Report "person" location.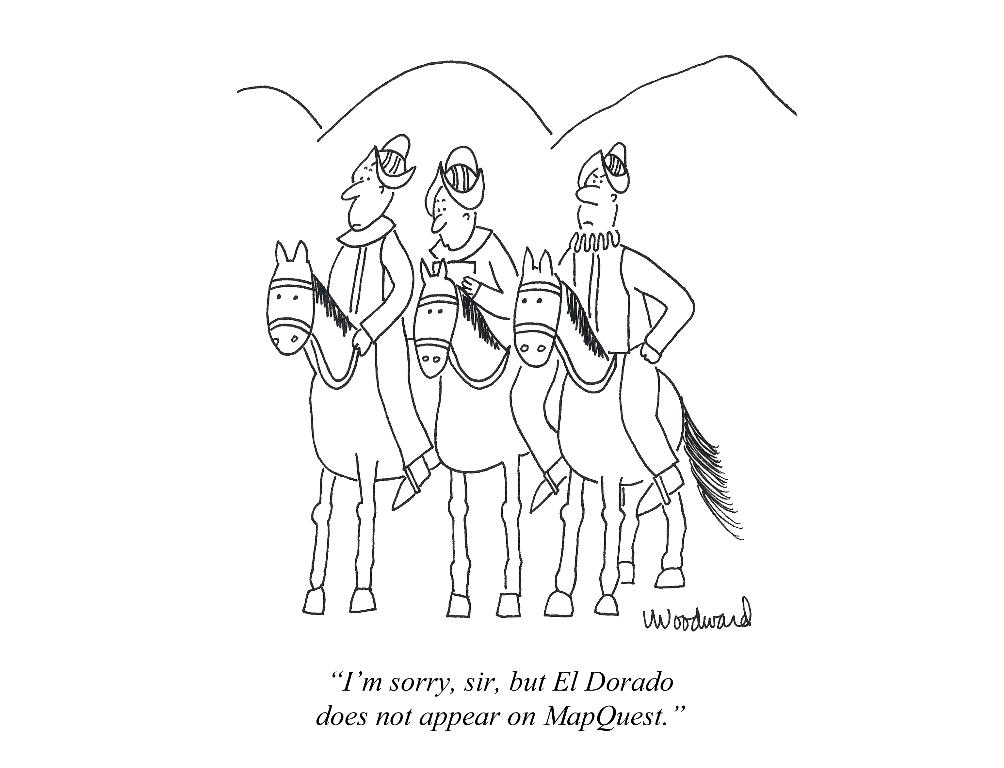
Report: bbox(326, 126, 438, 510).
